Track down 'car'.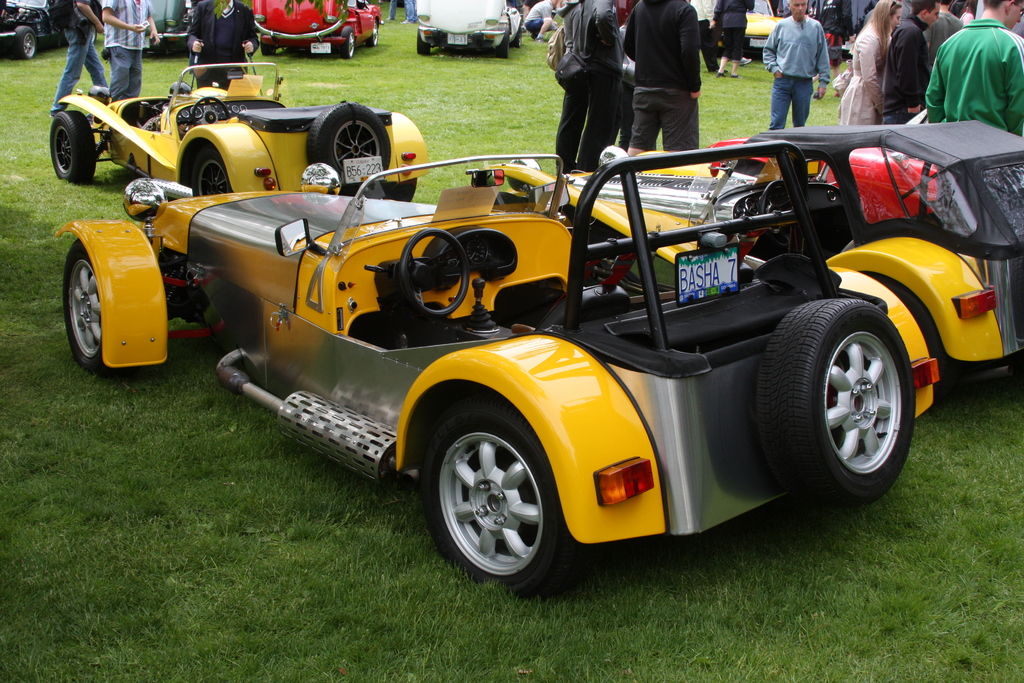
Tracked to 147/0/195/53.
